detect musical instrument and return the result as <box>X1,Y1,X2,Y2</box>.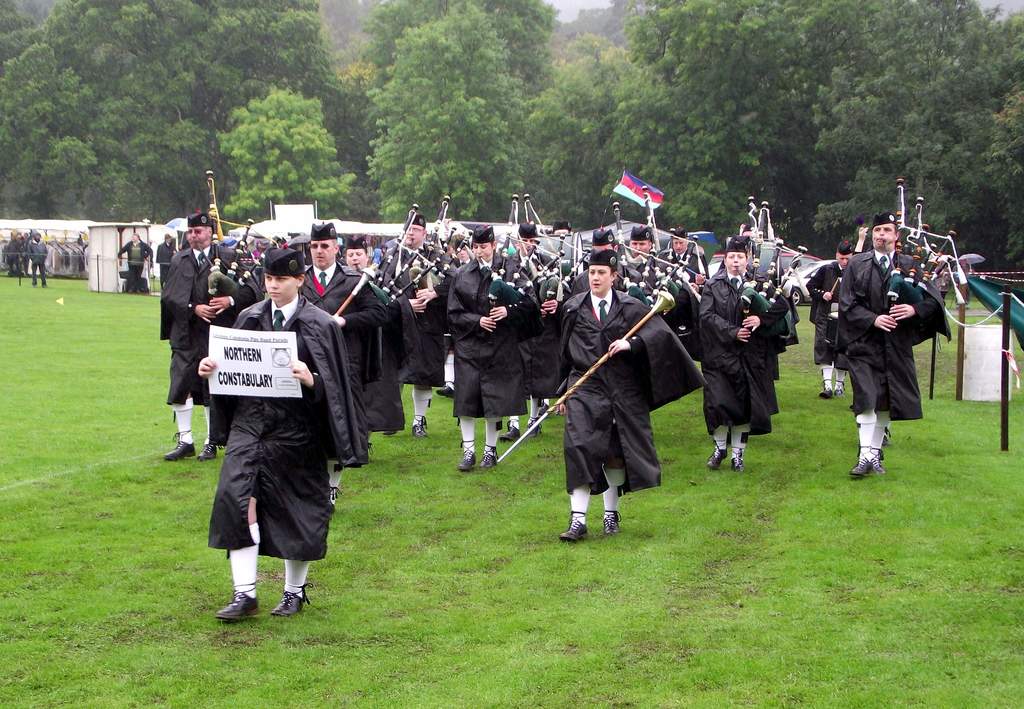
<box>489,195,523,291</box>.
